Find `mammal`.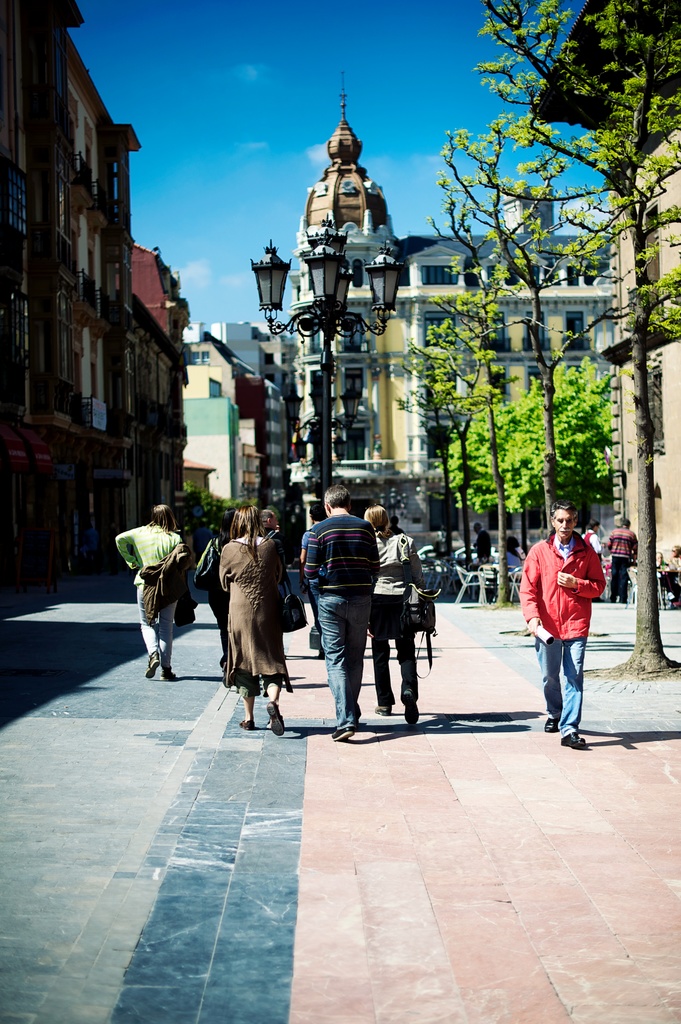
(664, 548, 680, 570).
